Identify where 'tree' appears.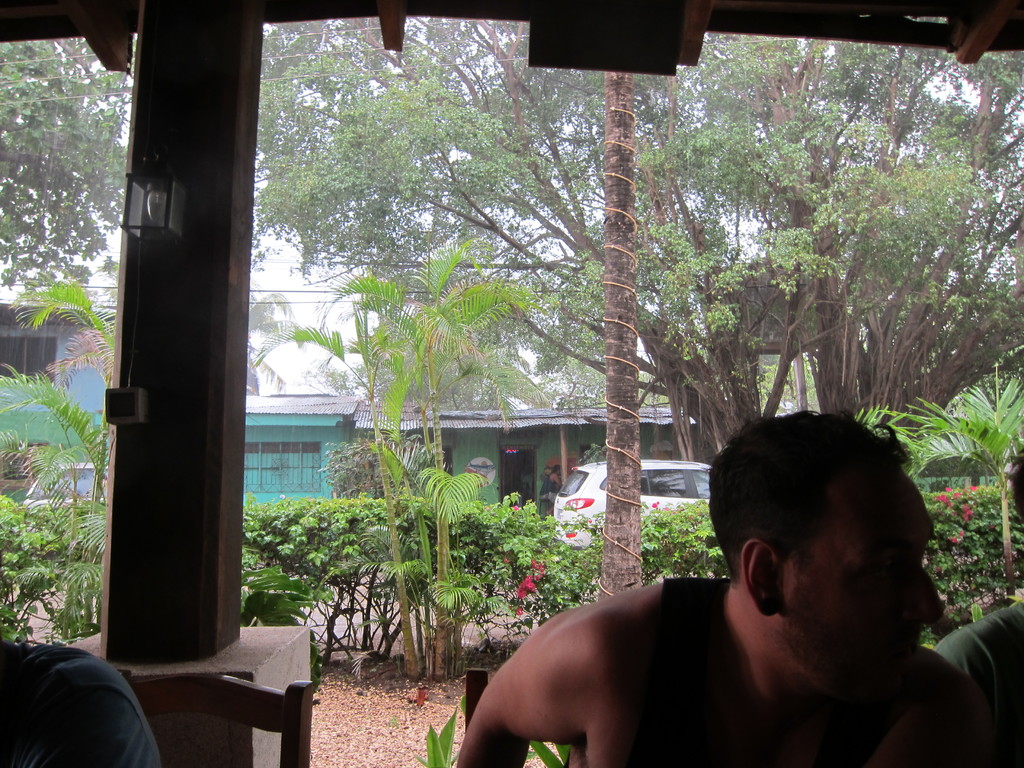
Appears at box(591, 76, 652, 605).
